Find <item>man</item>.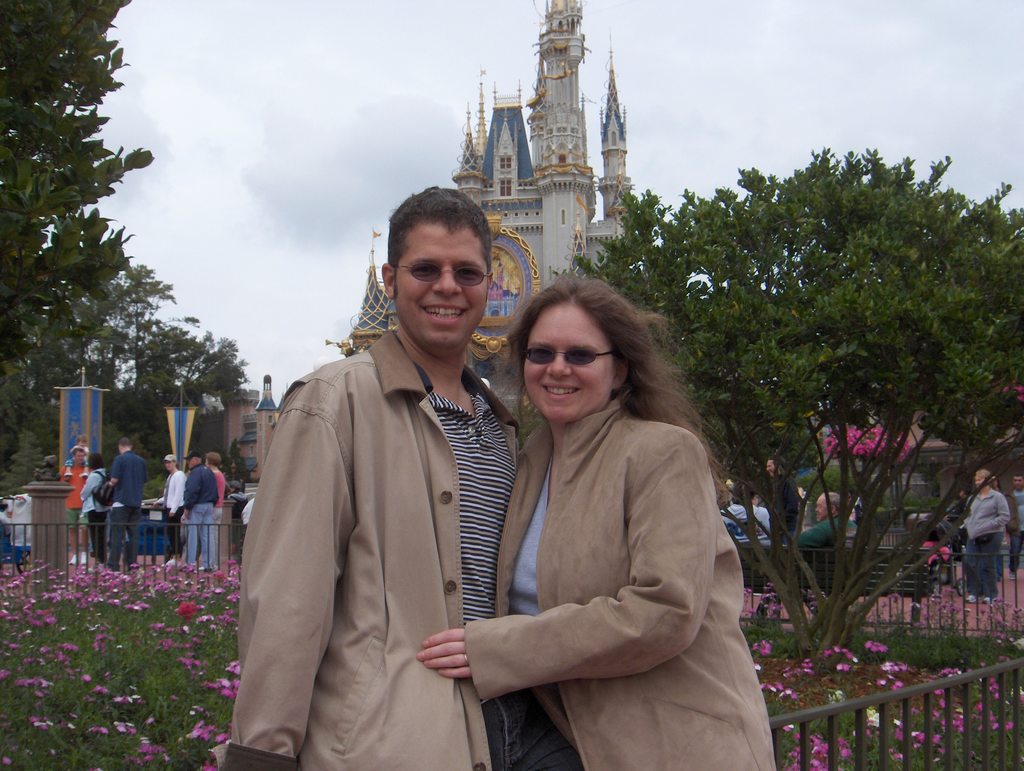
(765, 456, 801, 537).
